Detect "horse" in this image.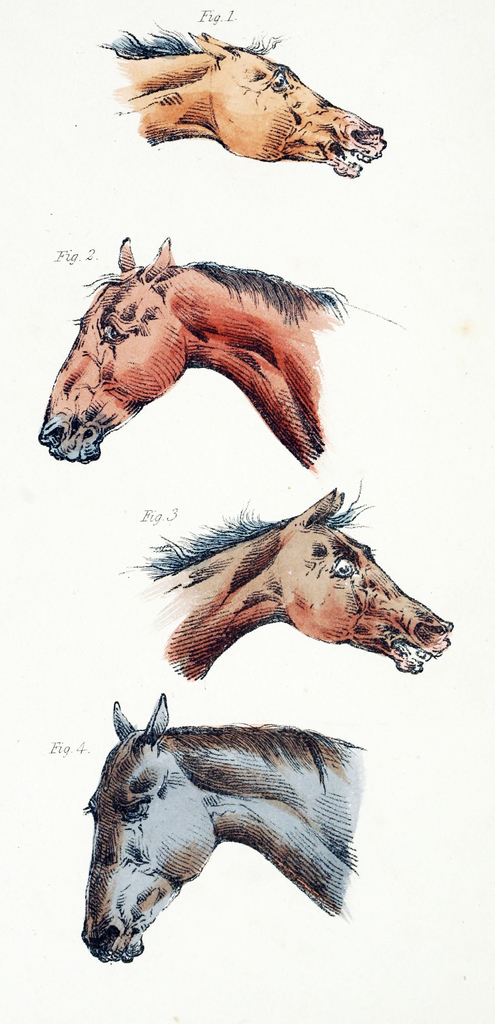
Detection: bbox=[79, 696, 364, 965].
